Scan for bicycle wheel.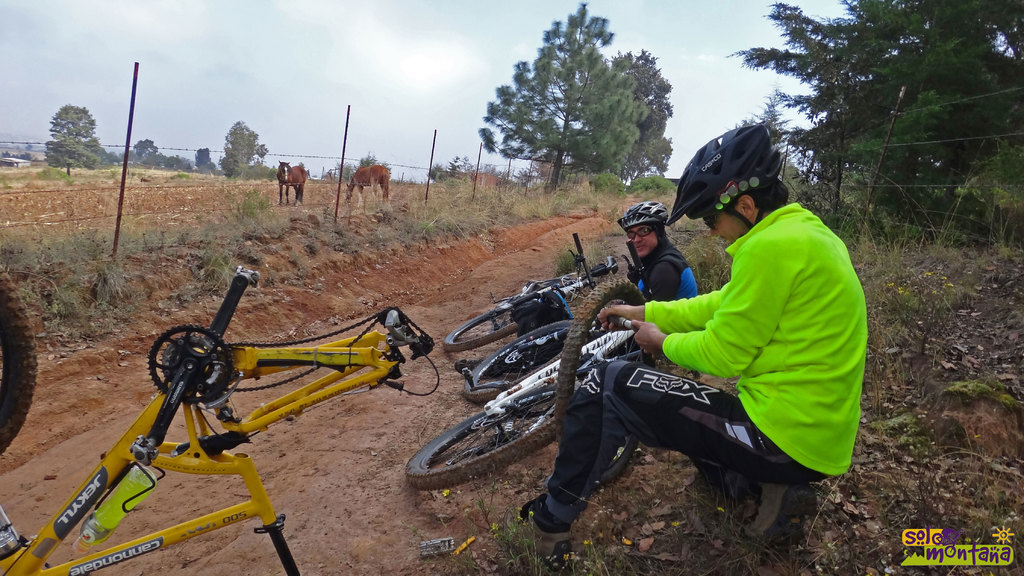
Scan result: box(0, 269, 36, 464).
